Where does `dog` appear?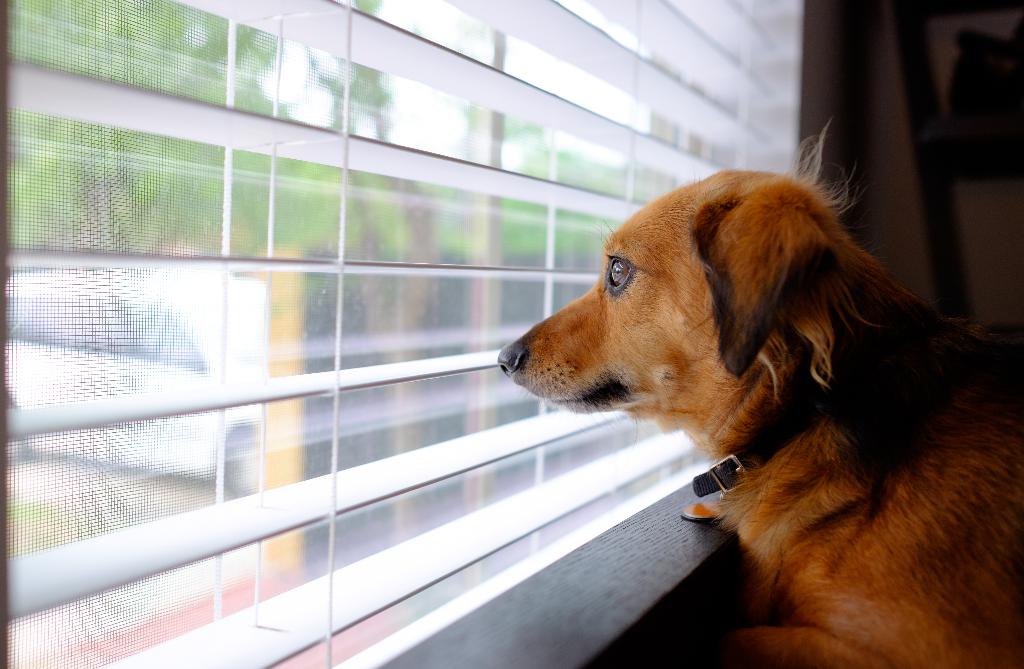
Appears at 495,122,1023,668.
